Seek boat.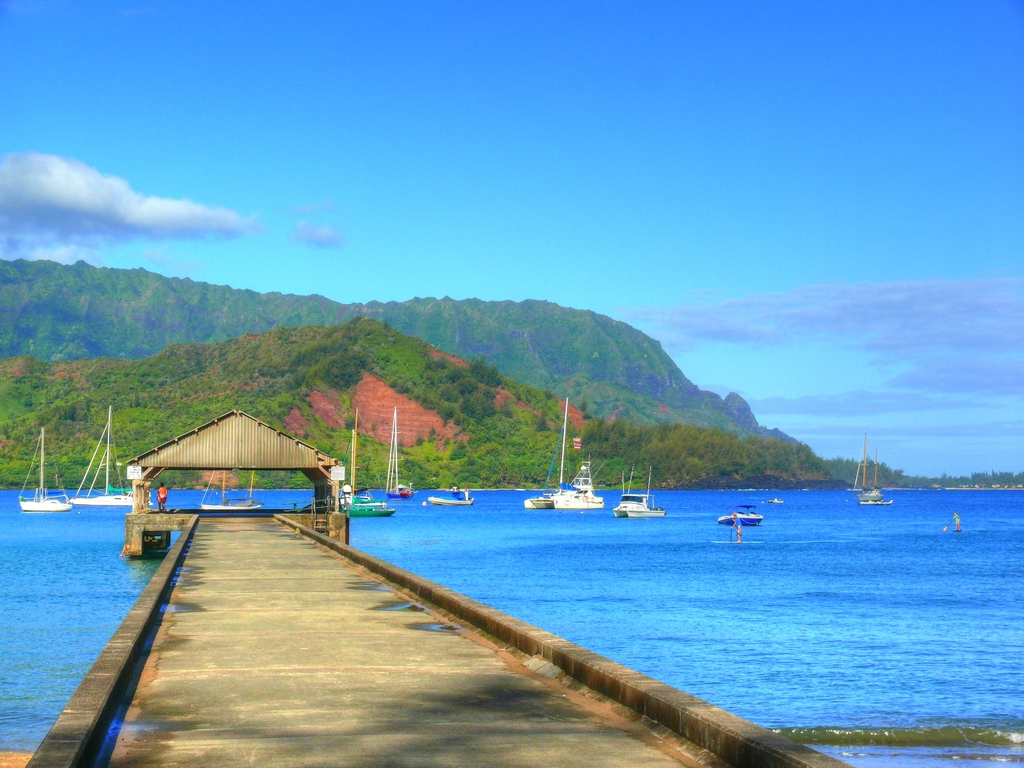
(left=768, top=497, right=783, bottom=503).
